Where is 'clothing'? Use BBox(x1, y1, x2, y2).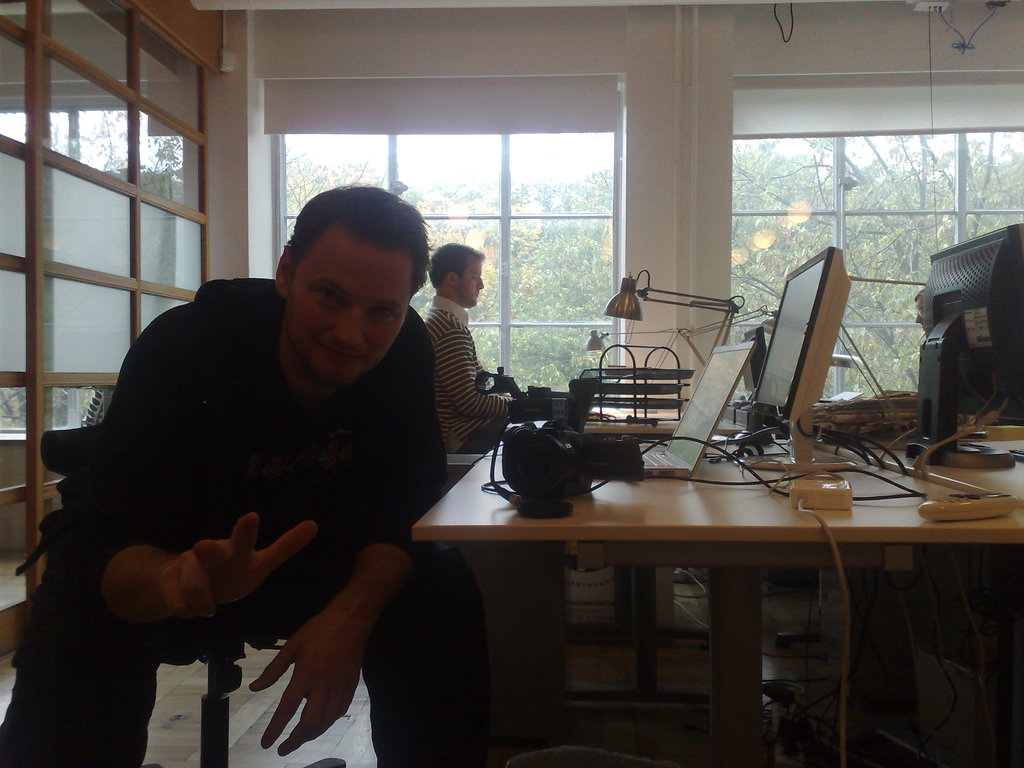
BBox(424, 294, 520, 452).
